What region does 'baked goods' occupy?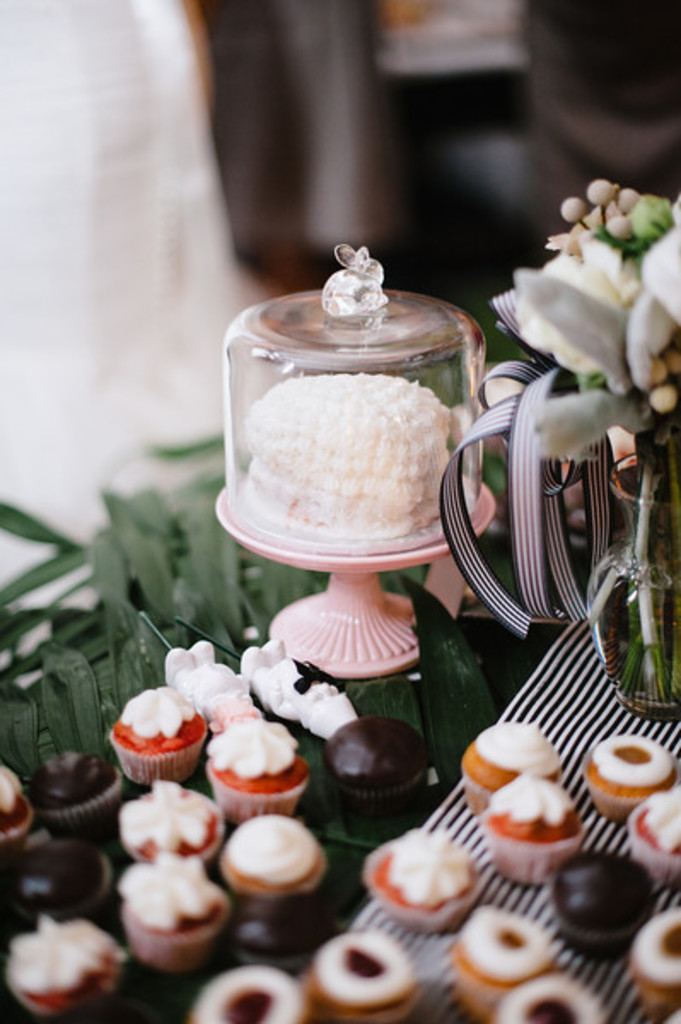
left=241, top=369, right=457, bottom=541.
